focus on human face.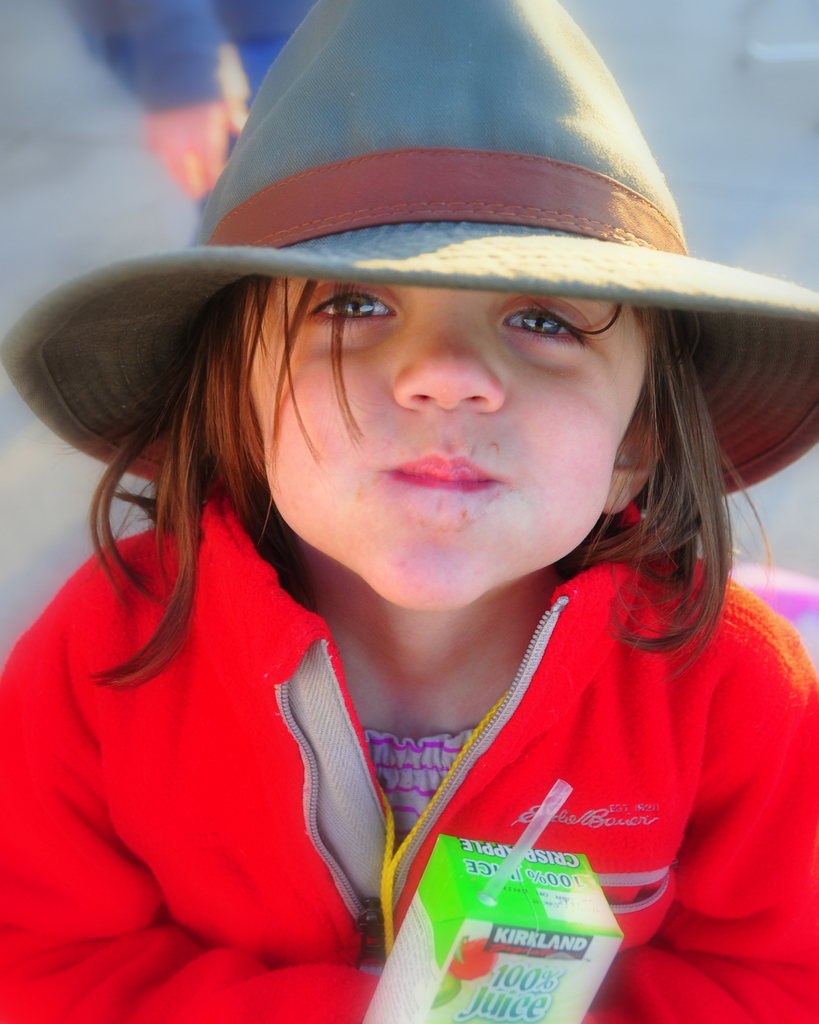
Focused at <box>238,270,645,618</box>.
